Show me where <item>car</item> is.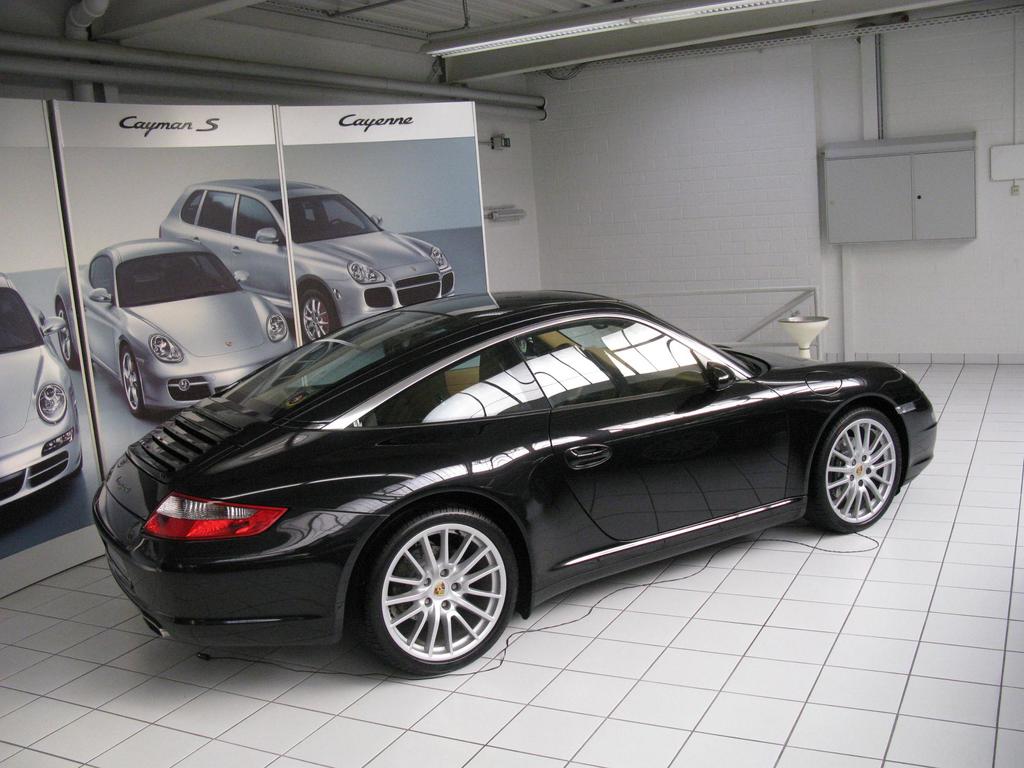
<item>car</item> is at locate(0, 273, 83, 507).
